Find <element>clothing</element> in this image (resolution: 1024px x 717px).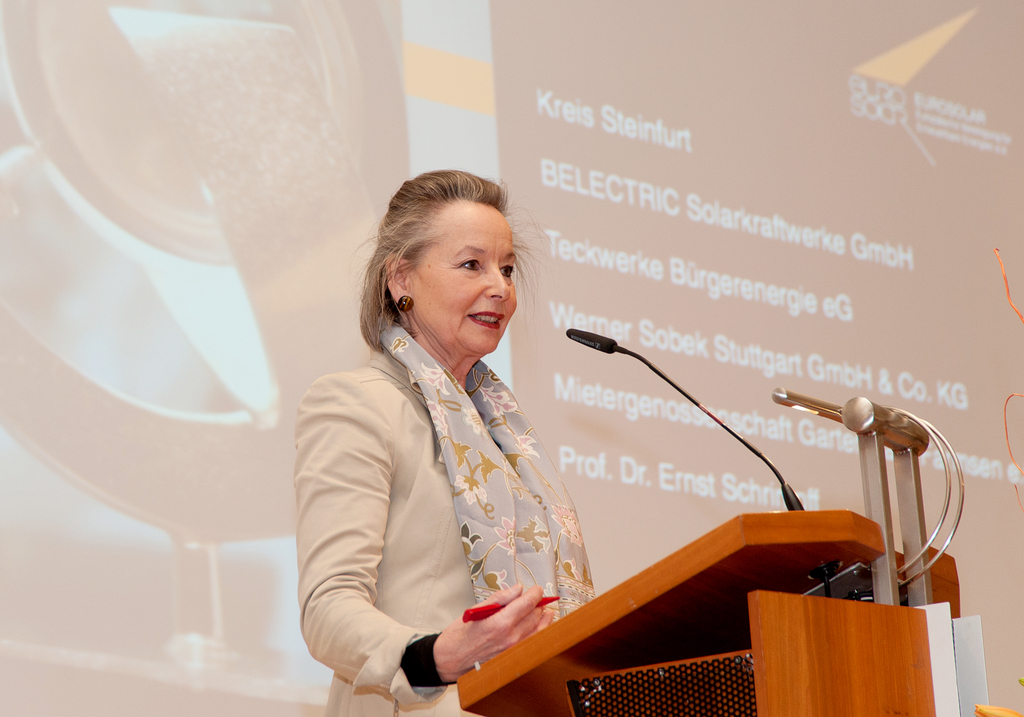
x1=292 y1=350 x2=598 y2=716.
